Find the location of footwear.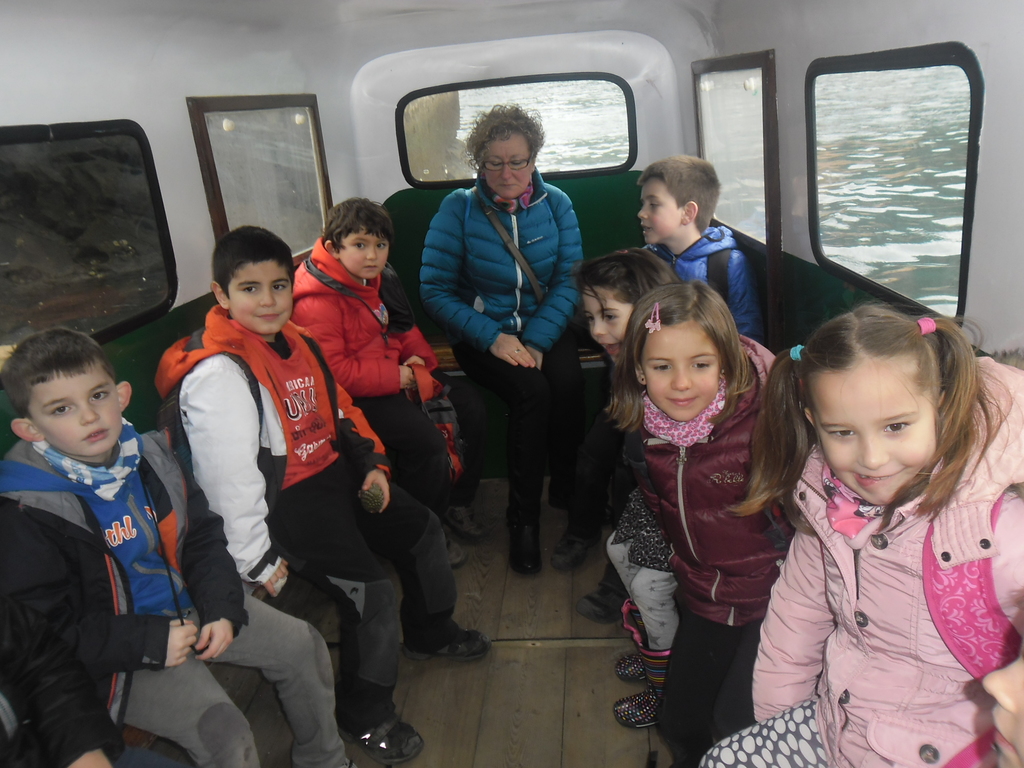
Location: 332:701:428:756.
